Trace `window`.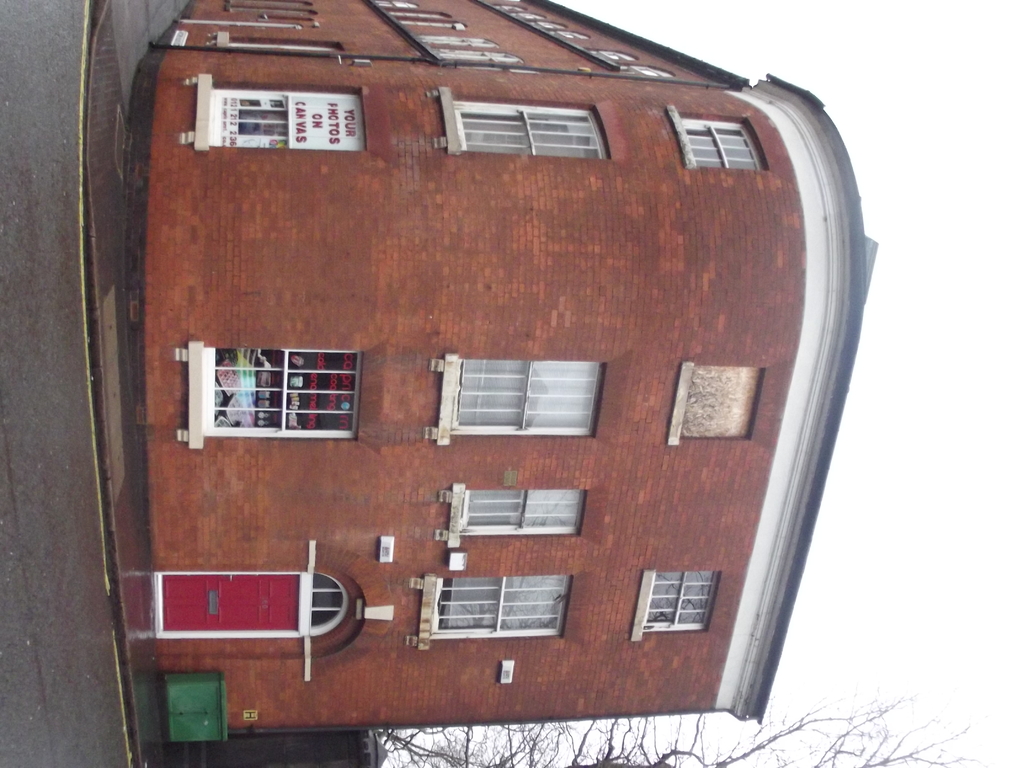
Traced to <region>684, 366, 759, 442</region>.
